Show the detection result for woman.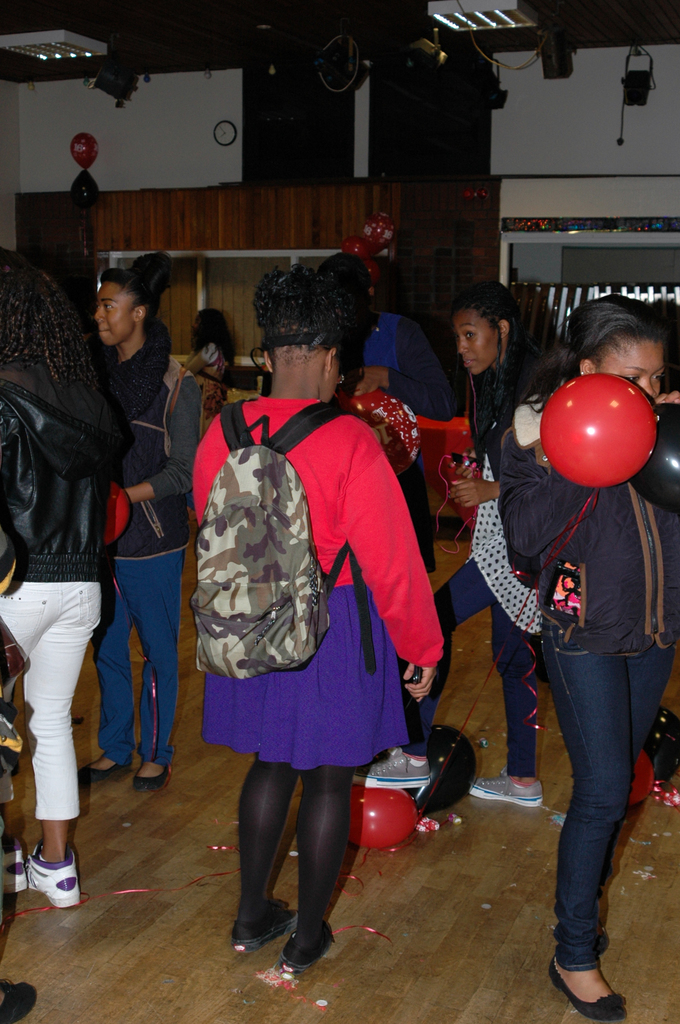
(x1=200, y1=278, x2=444, y2=959).
